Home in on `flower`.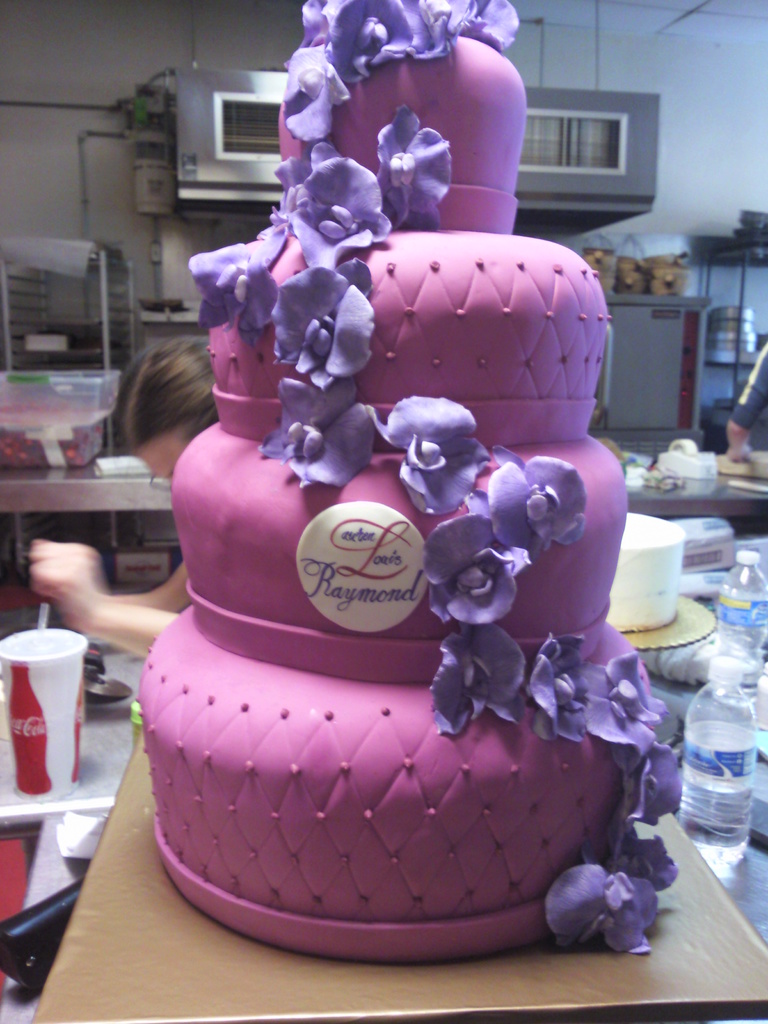
Homed in at [588,660,670,769].
